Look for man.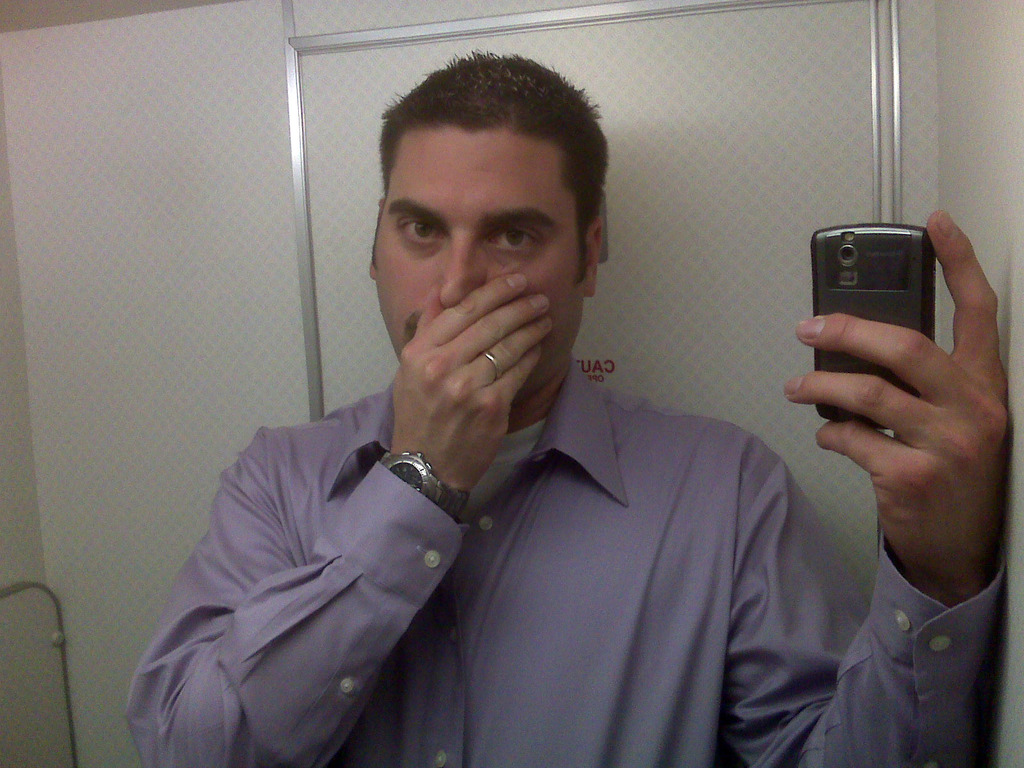
Found: detection(133, 92, 871, 745).
